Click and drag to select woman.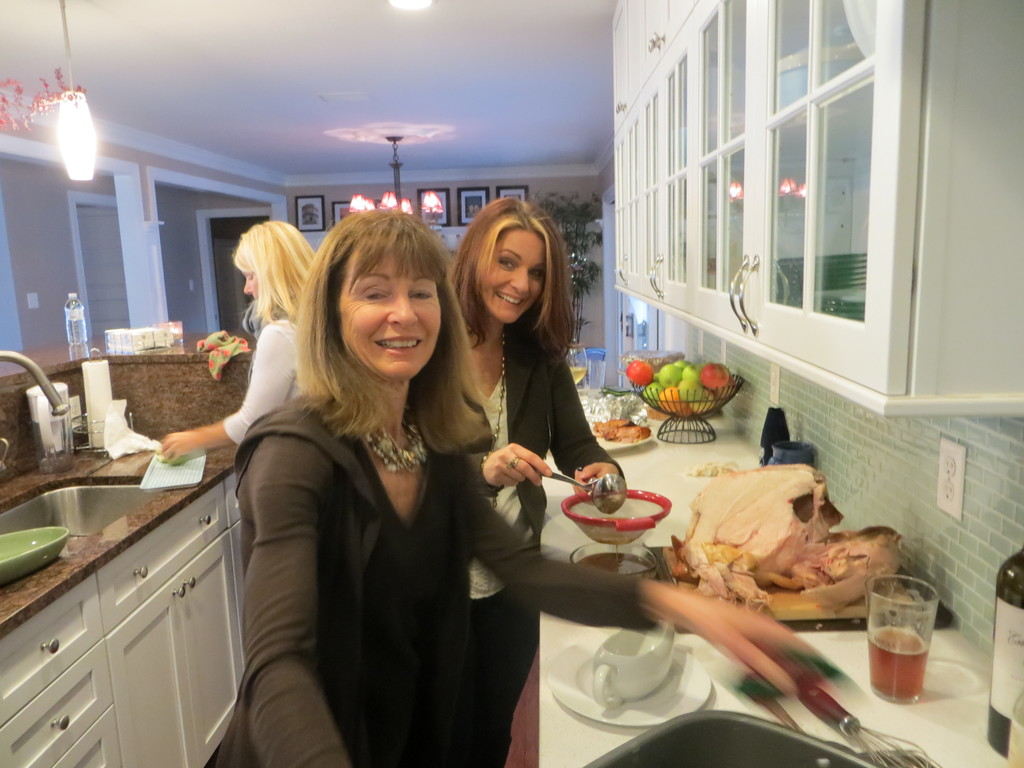
Selection: [157, 222, 320, 468].
